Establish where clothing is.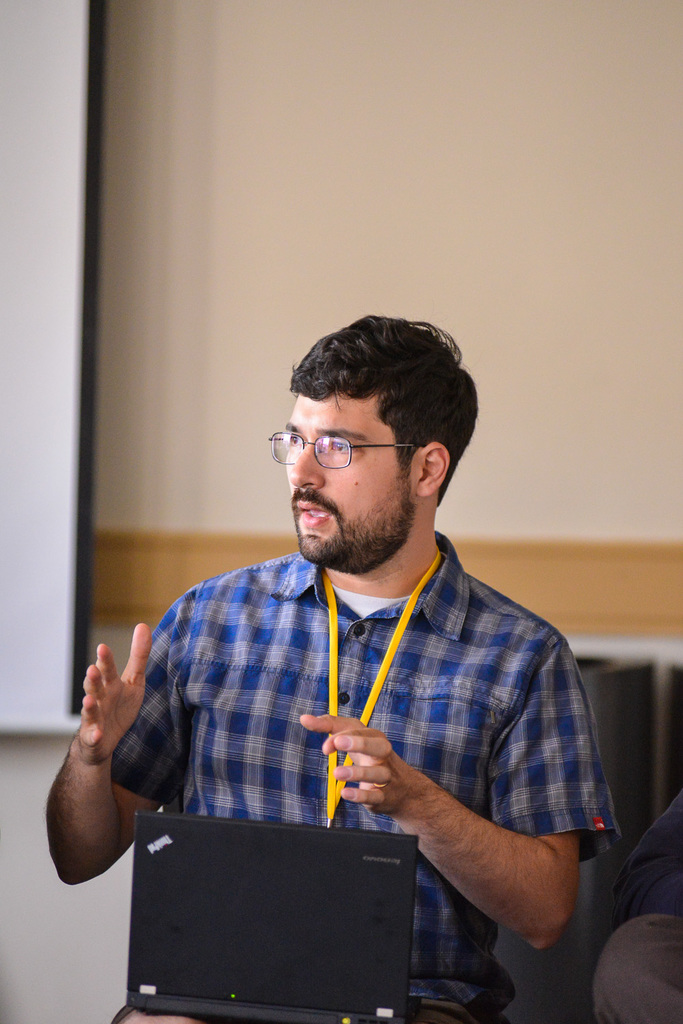
Established at locate(181, 496, 620, 984).
